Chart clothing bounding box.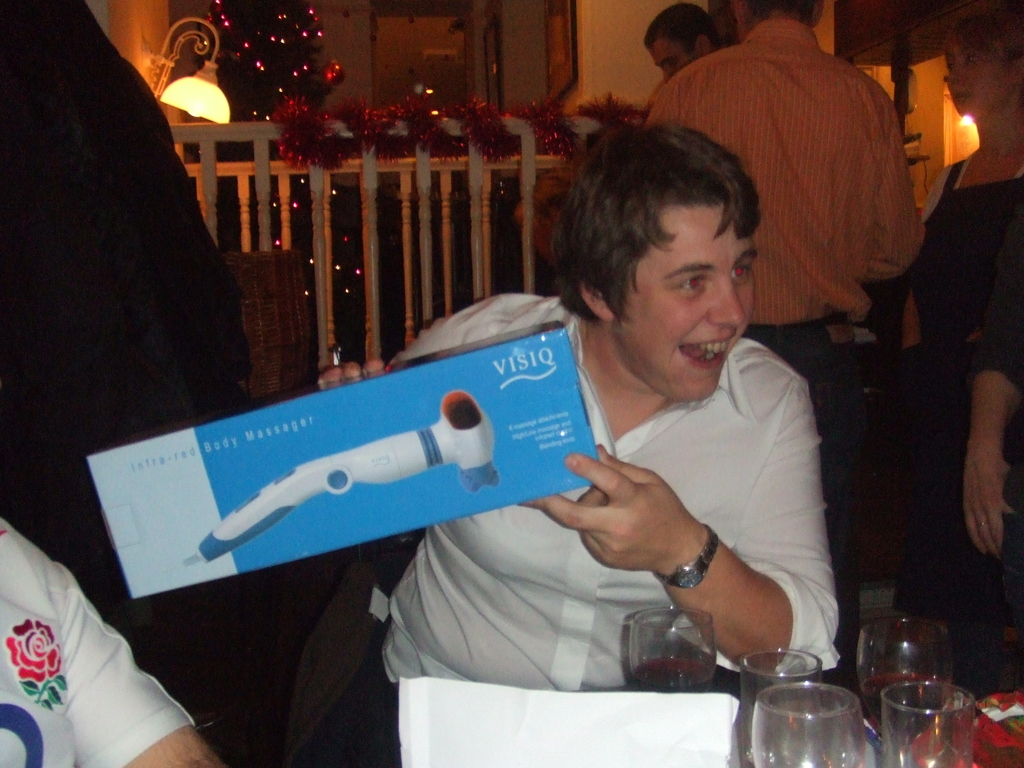
Charted: pyautogui.locateOnScreen(884, 155, 1023, 691).
